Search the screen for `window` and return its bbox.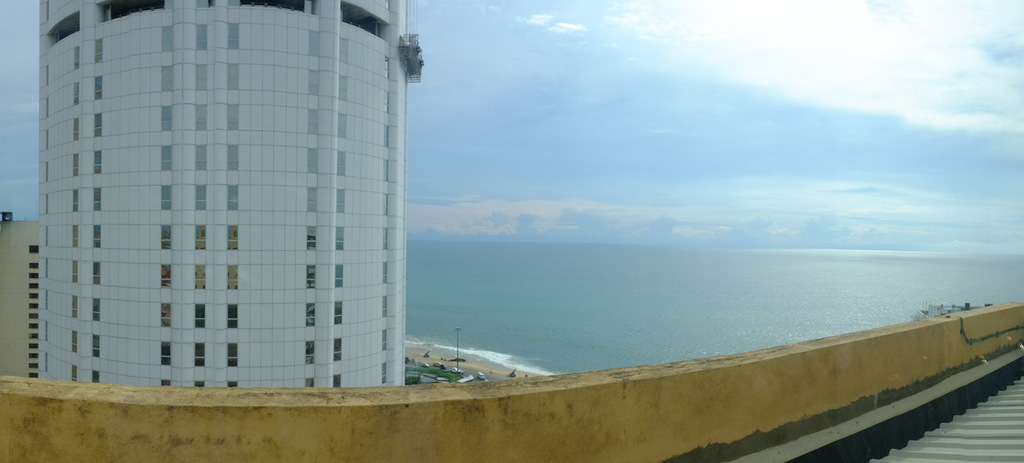
Found: 227, 381, 241, 387.
